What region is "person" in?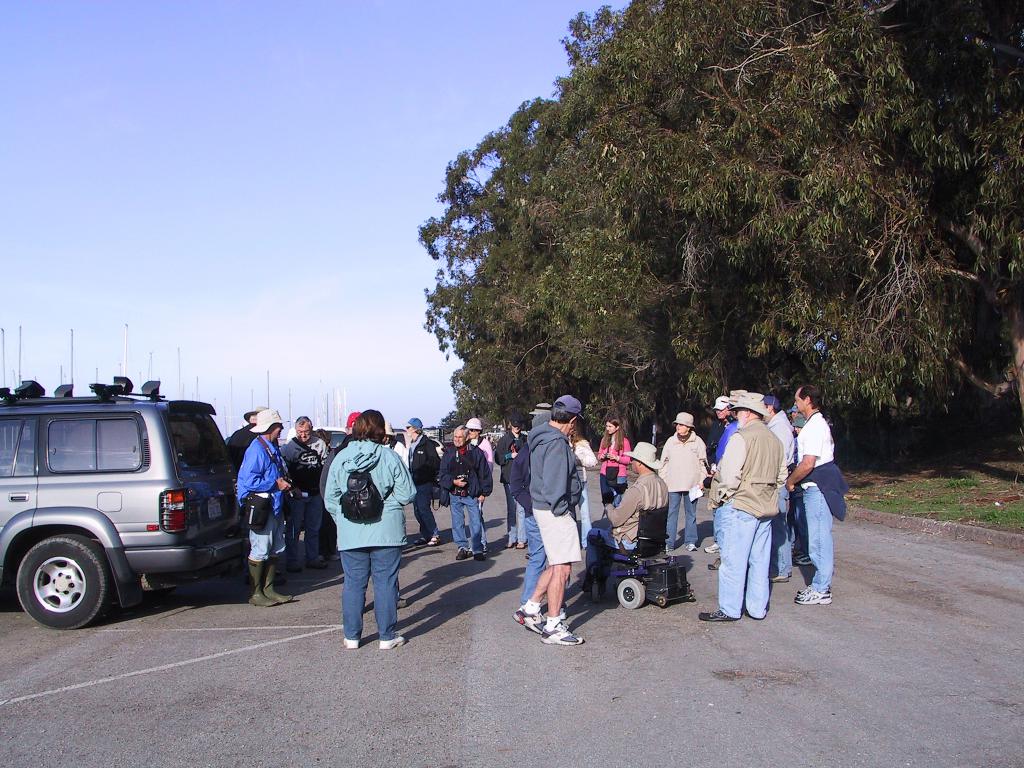
x1=514, y1=388, x2=580, y2=642.
